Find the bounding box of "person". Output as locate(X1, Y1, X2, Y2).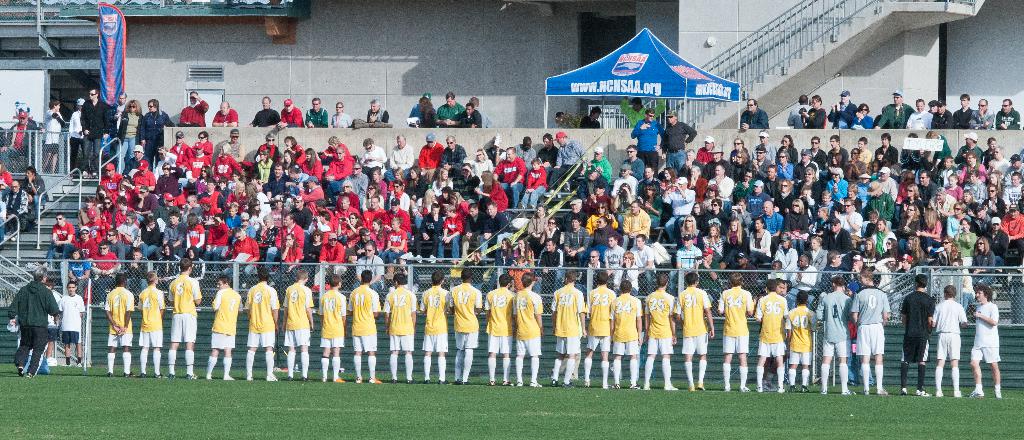
locate(179, 89, 207, 127).
